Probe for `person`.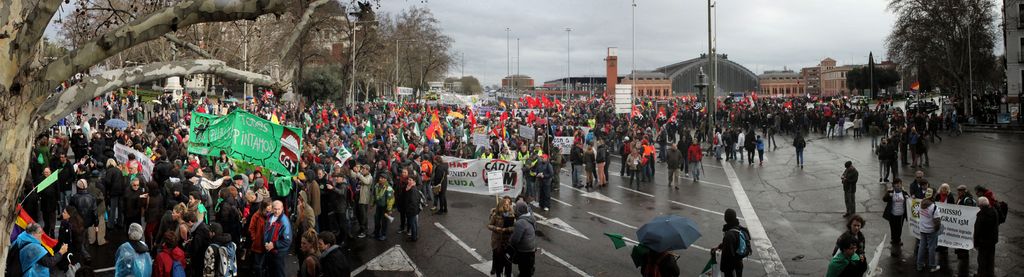
Probe result: <region>592, 135, 613, 186</region>.
